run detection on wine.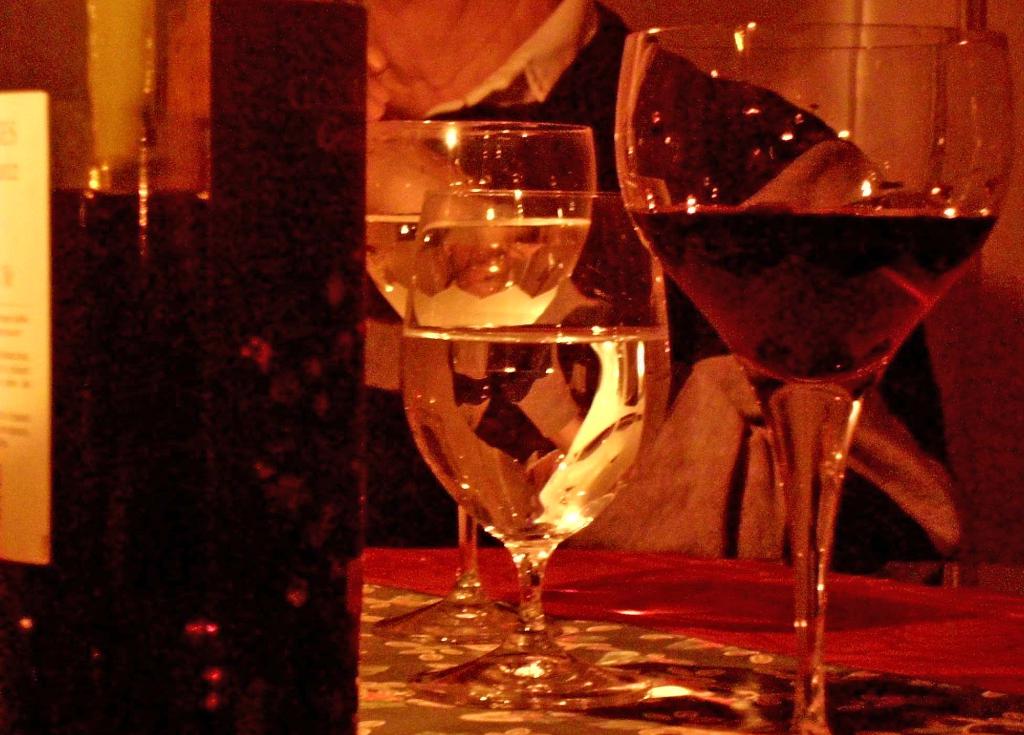
Result: locate(630, 208, 996, 384).
